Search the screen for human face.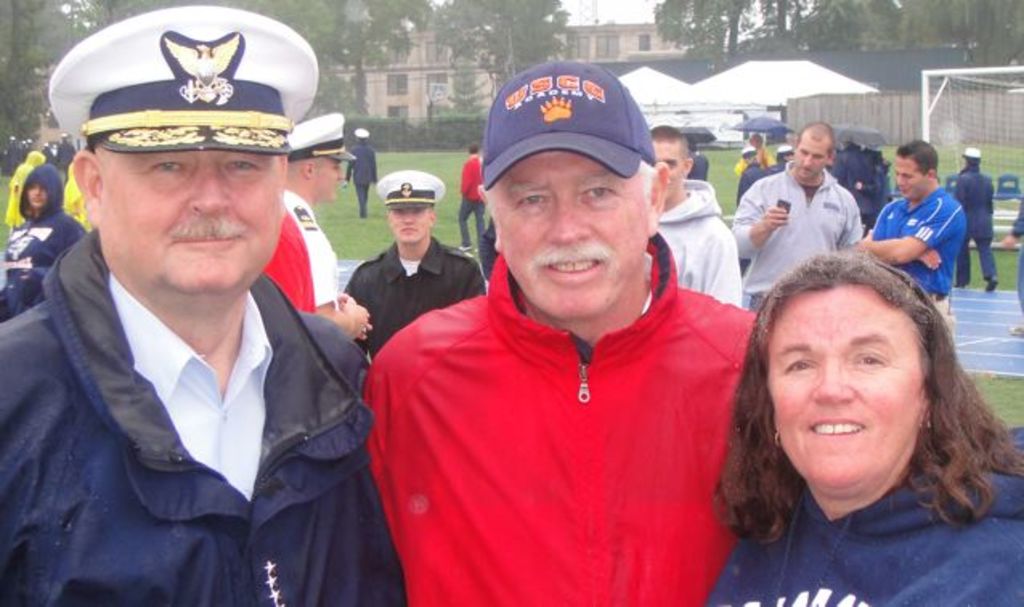
Found at [x1=648, y1=138, x2=682, y2=194].
